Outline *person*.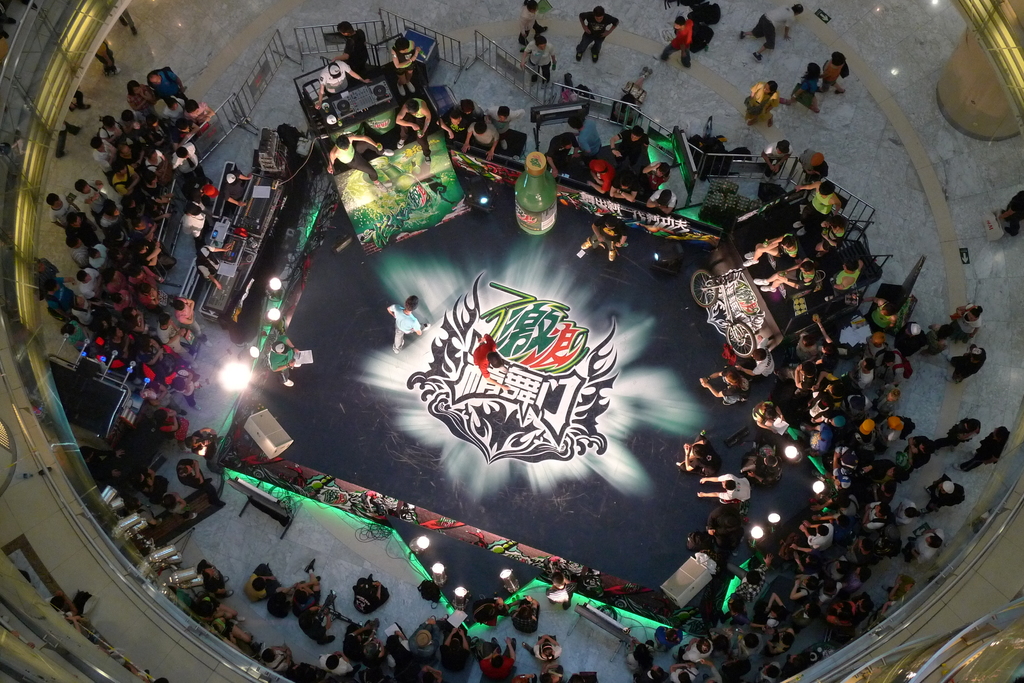
Outline: (x1=520, y1=36, x2=558, y2=89).
